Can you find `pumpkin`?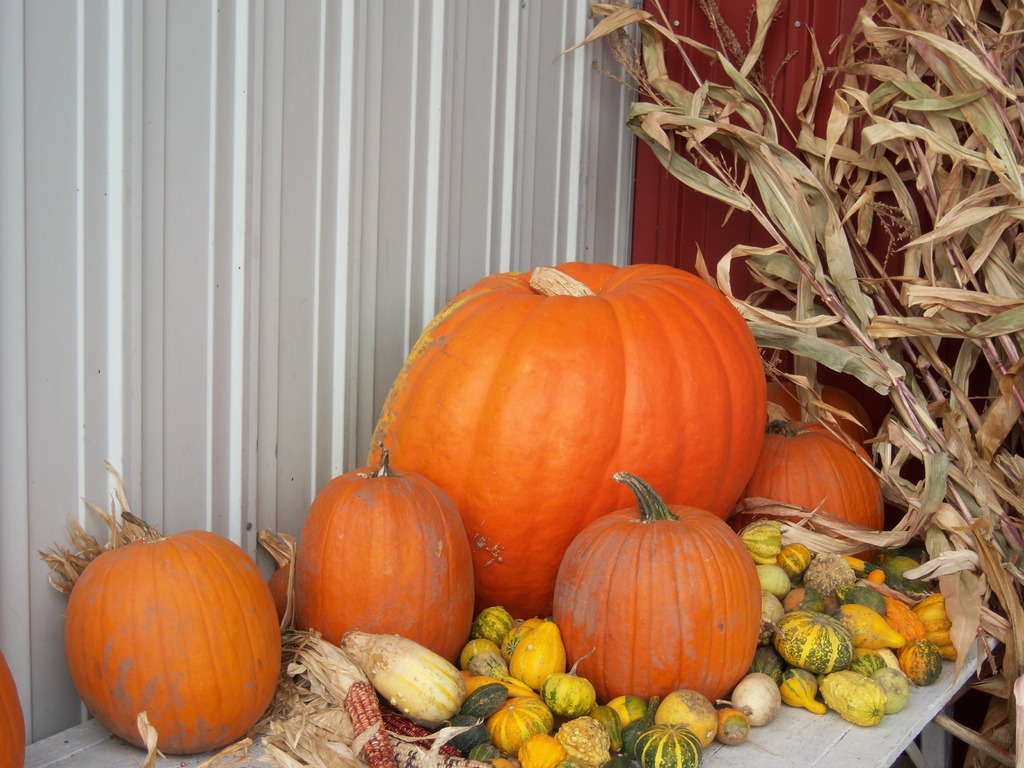
Yes, bounding box: x1=68 y1=511 x2=281 y2=749.
